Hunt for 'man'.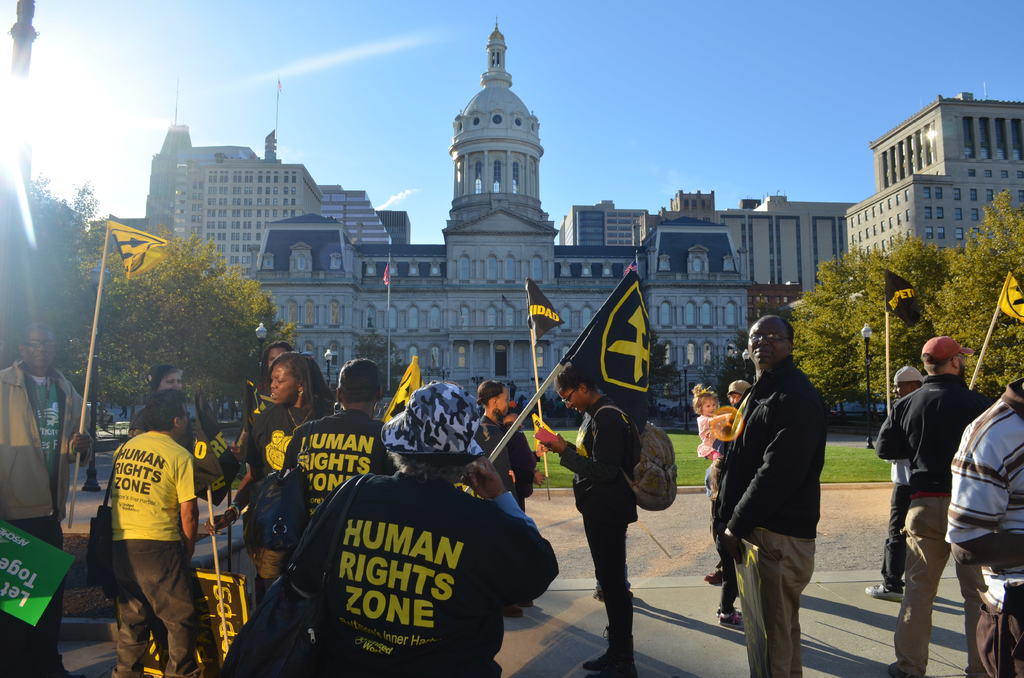
Hunted down at l=0, t=320, r=99, b=677.
